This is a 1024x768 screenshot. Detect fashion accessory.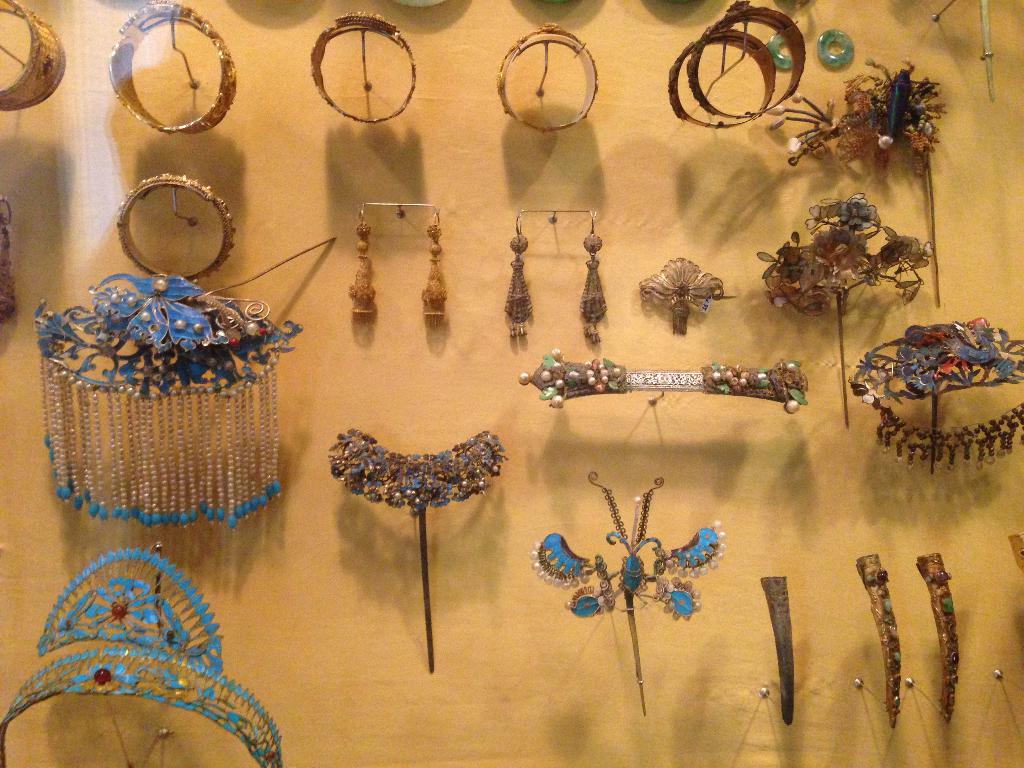
<region>638, 257, 737, 332</region>.
